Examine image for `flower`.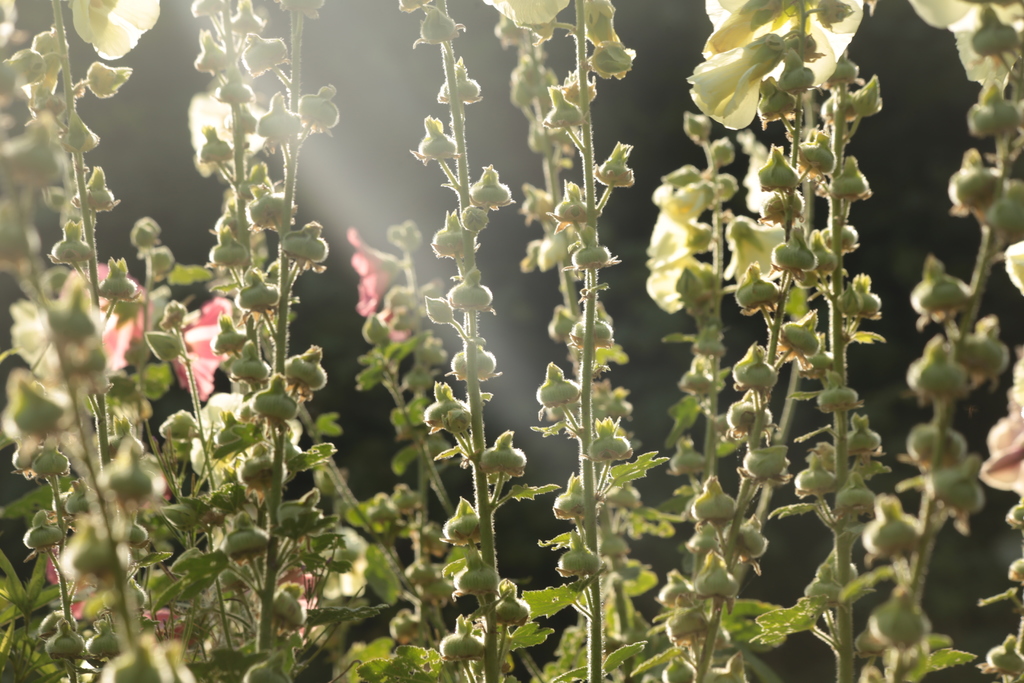
Examination result: (166, 296, 246, 407).
